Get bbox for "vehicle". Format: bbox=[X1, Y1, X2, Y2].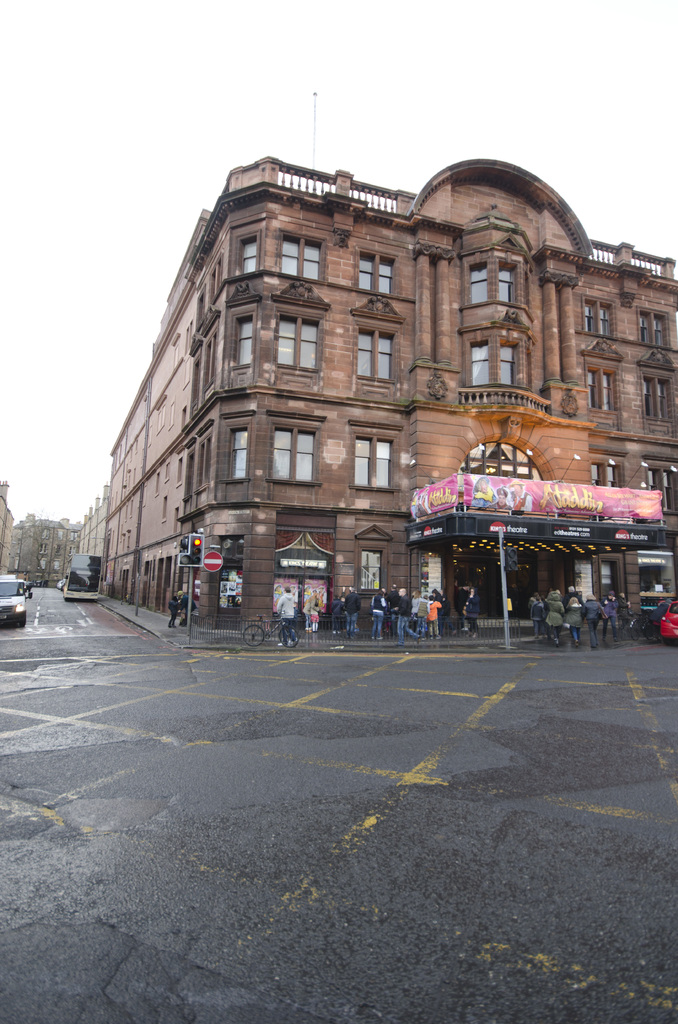
bbox=[56, 575, 64, 591].
